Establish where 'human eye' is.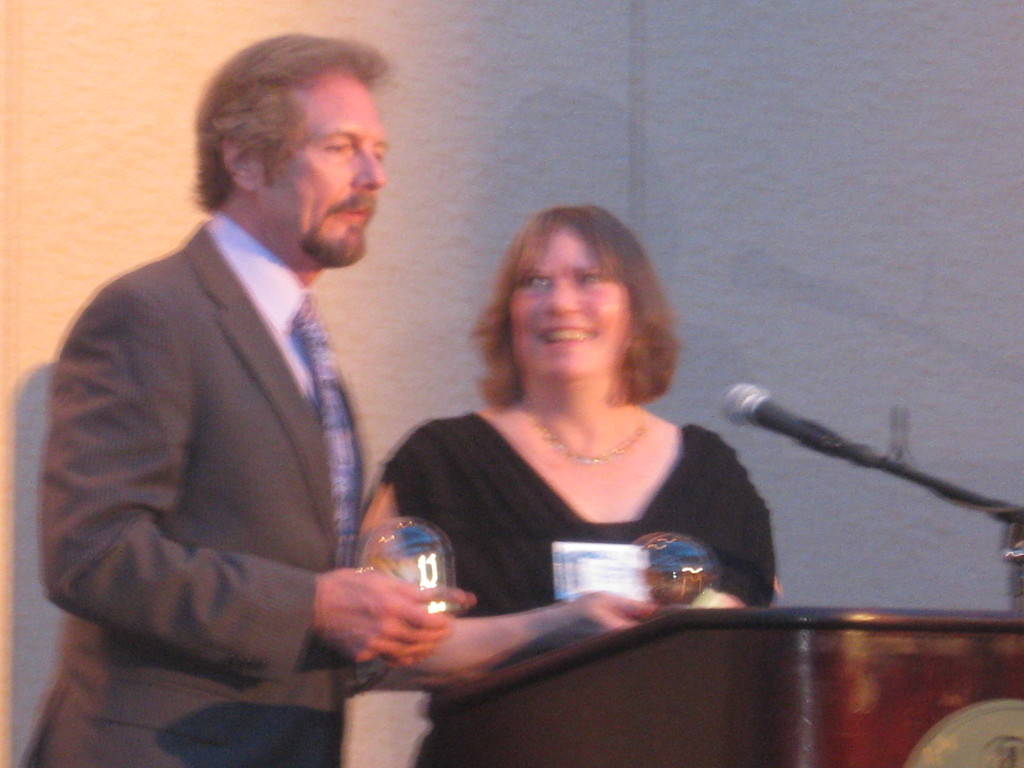
Established at bbox=(323, 143, 353, 159).
